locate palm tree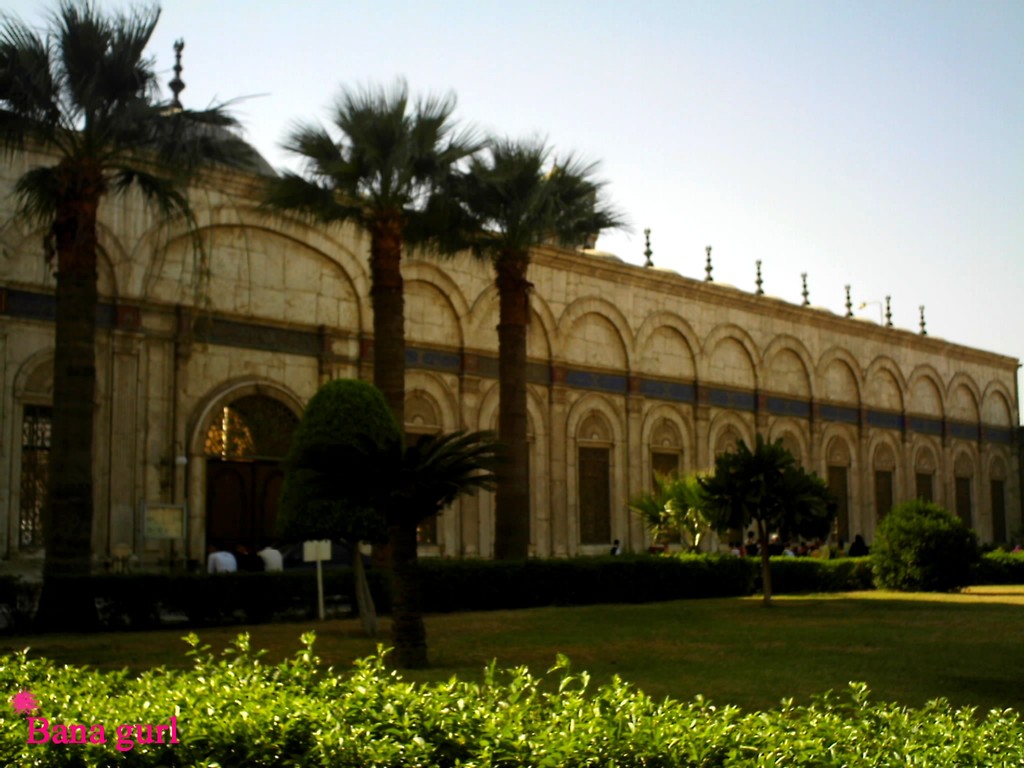
select_region(408, 124, 634, 557)
